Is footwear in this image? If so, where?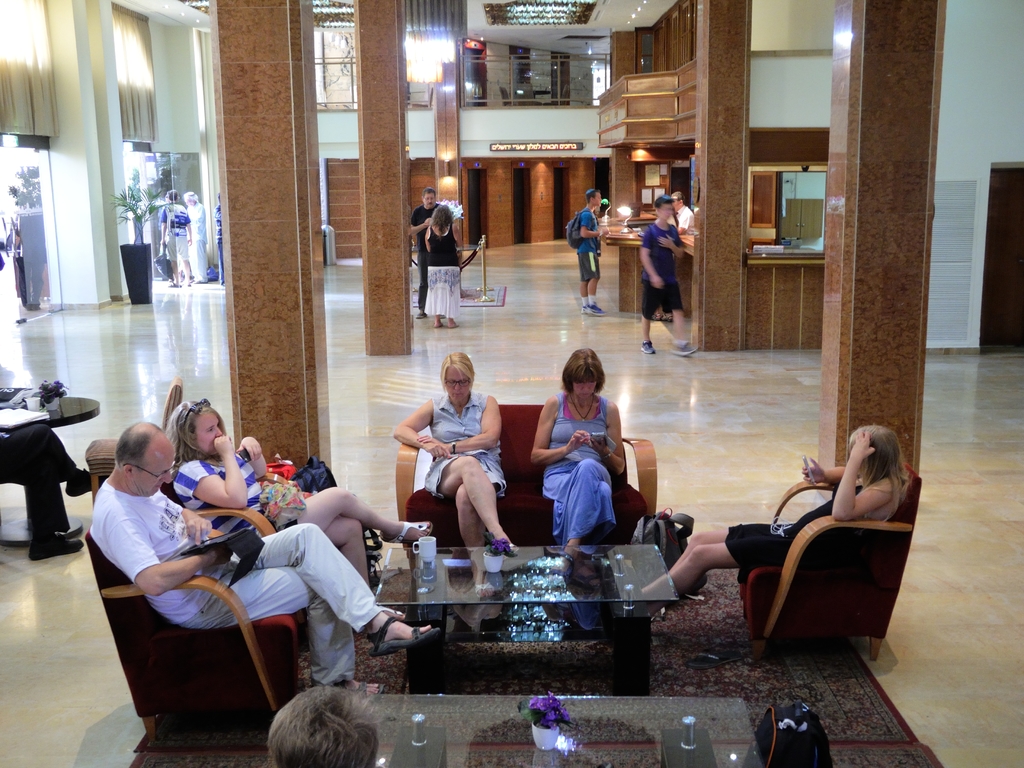
Yes, at [x1=311, y1=672, x2=394, y2=703].
